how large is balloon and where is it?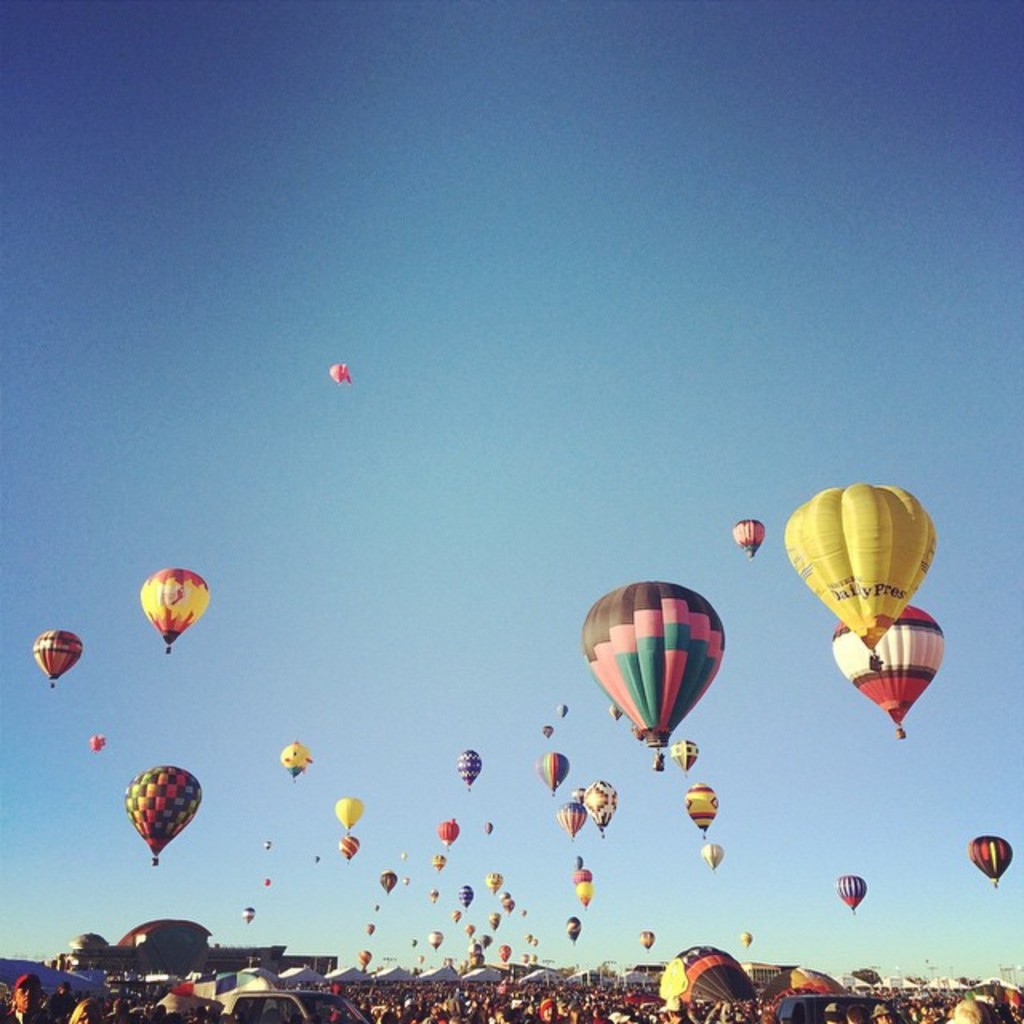
Bounding box: rect(430, 850, 446, 874).
